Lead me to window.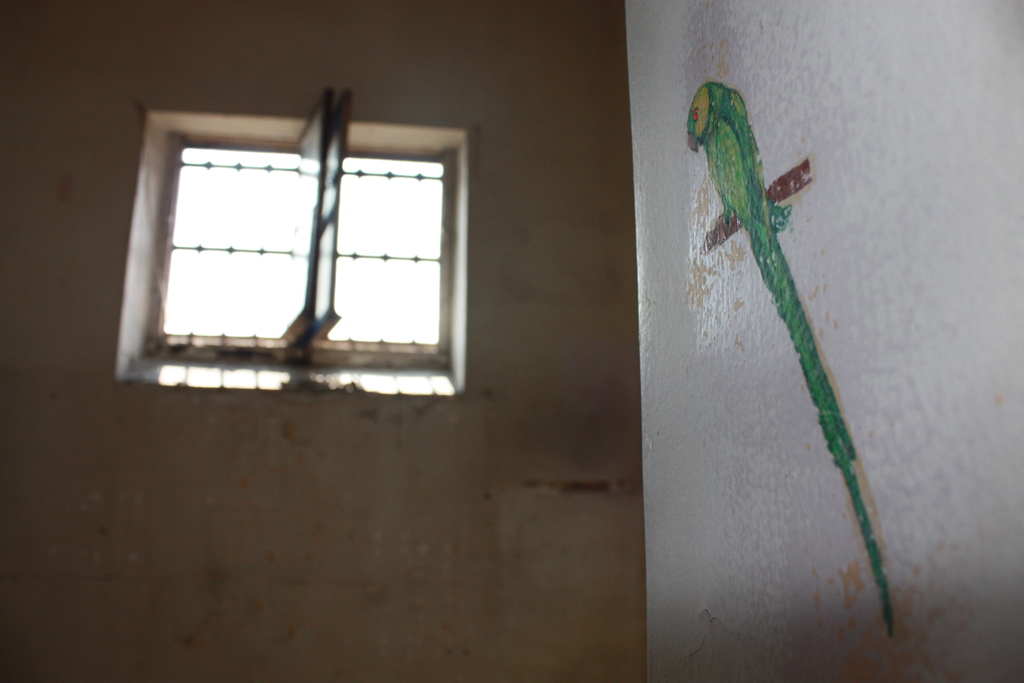
Lead to (168, 94, 488, 397).
